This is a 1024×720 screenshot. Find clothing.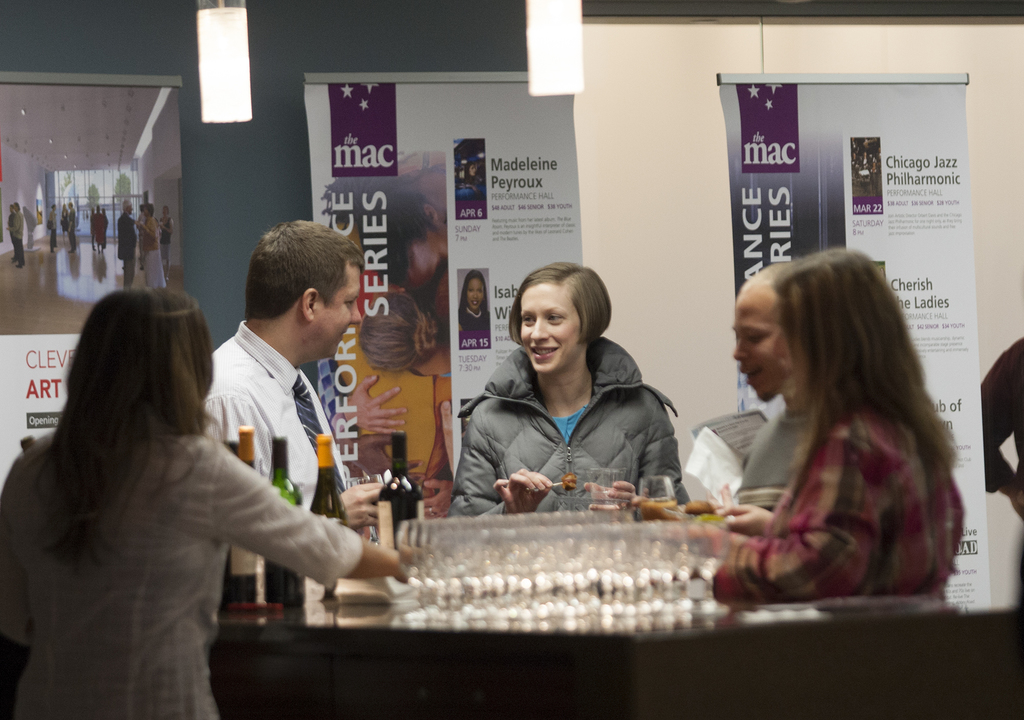
Bounding box: <box>157,224,170,258</box>.
